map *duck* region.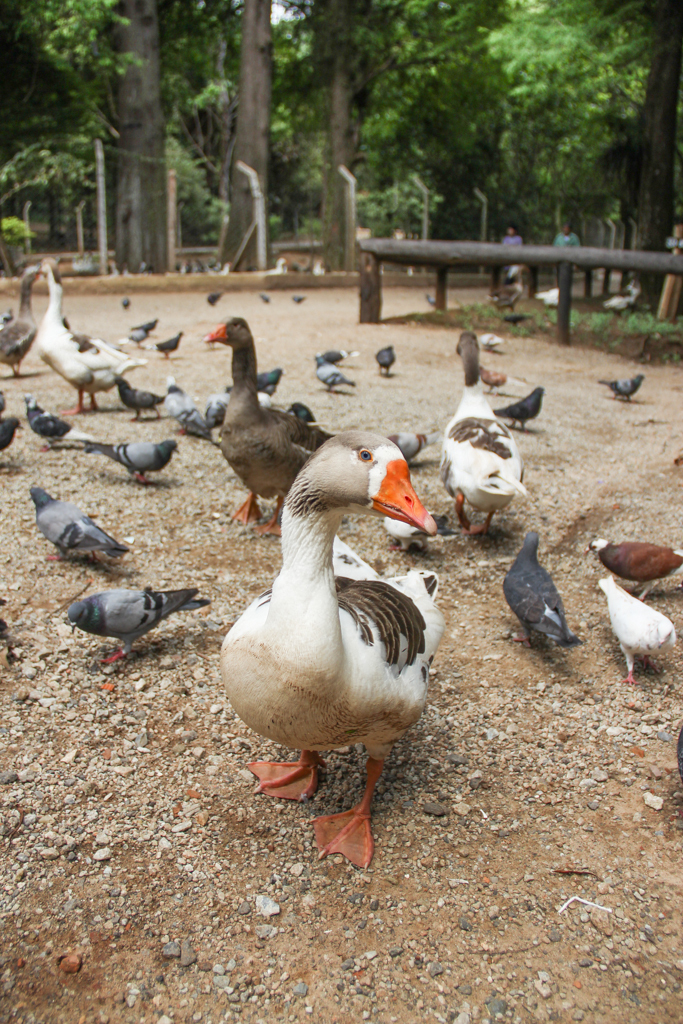
Mapped to {"left": 27, "top": 256, "right": 149, "bottom": 408}.
